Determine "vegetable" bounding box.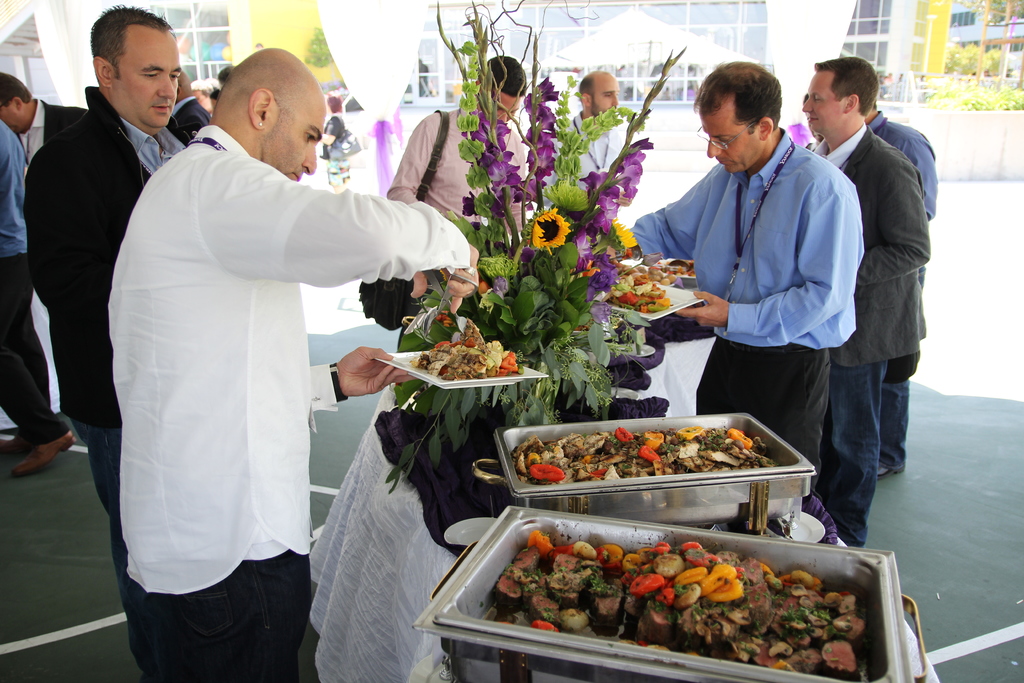
Determined: 516:364:531:375.
